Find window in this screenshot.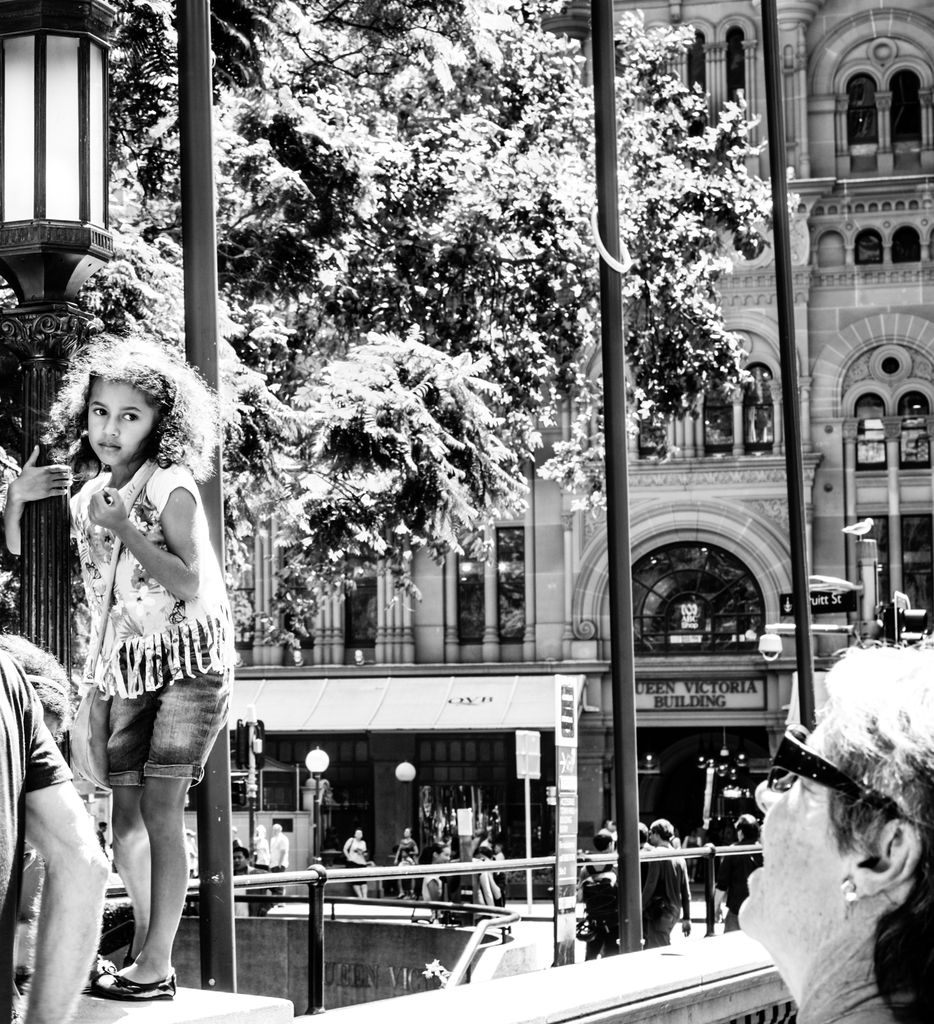
The bounding box for window is <box>904,387,933,468</box>.
